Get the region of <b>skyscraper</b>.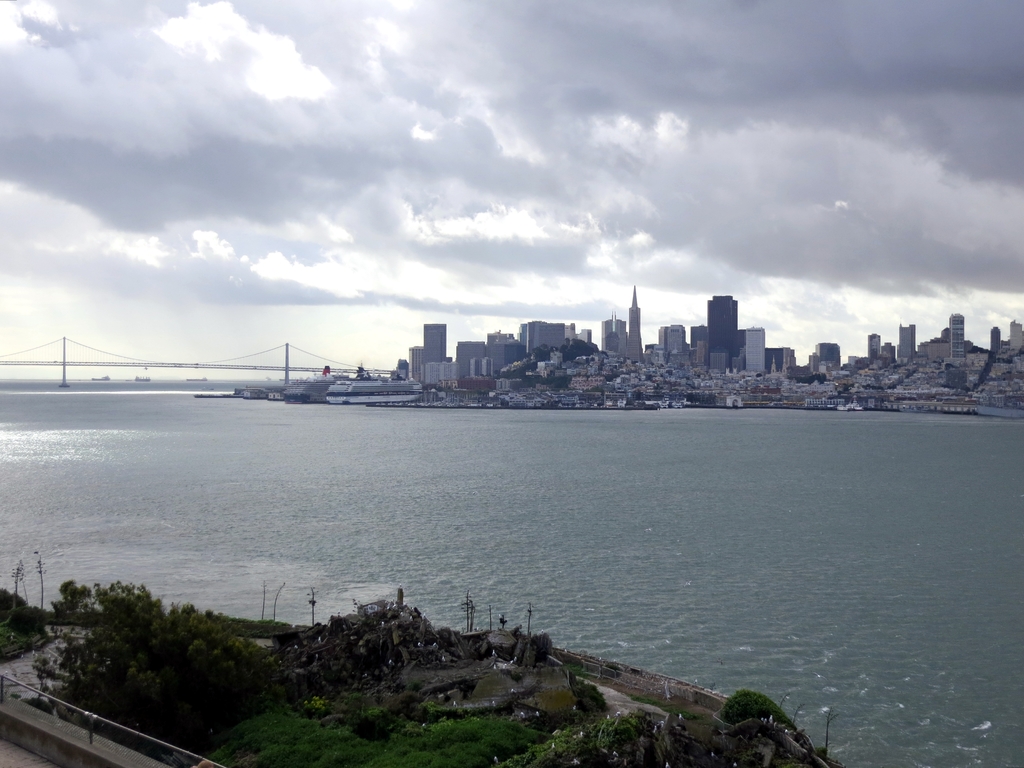
(900,324,915,360).
